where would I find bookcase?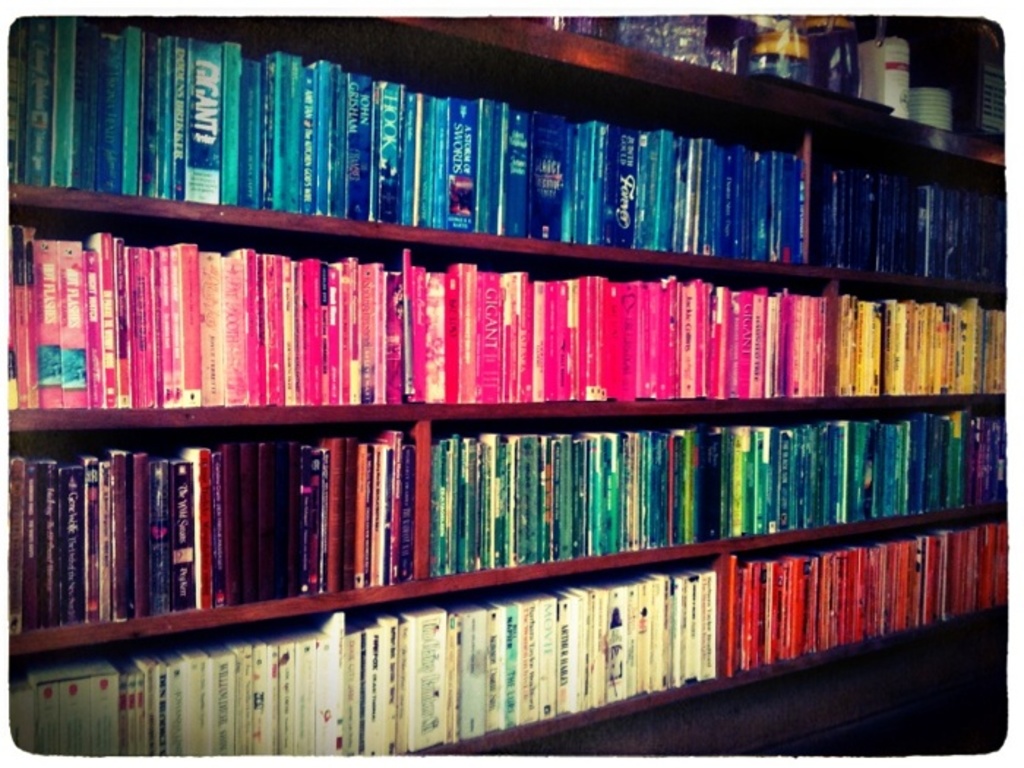
At bbox=(34, 4, 980, 762).
